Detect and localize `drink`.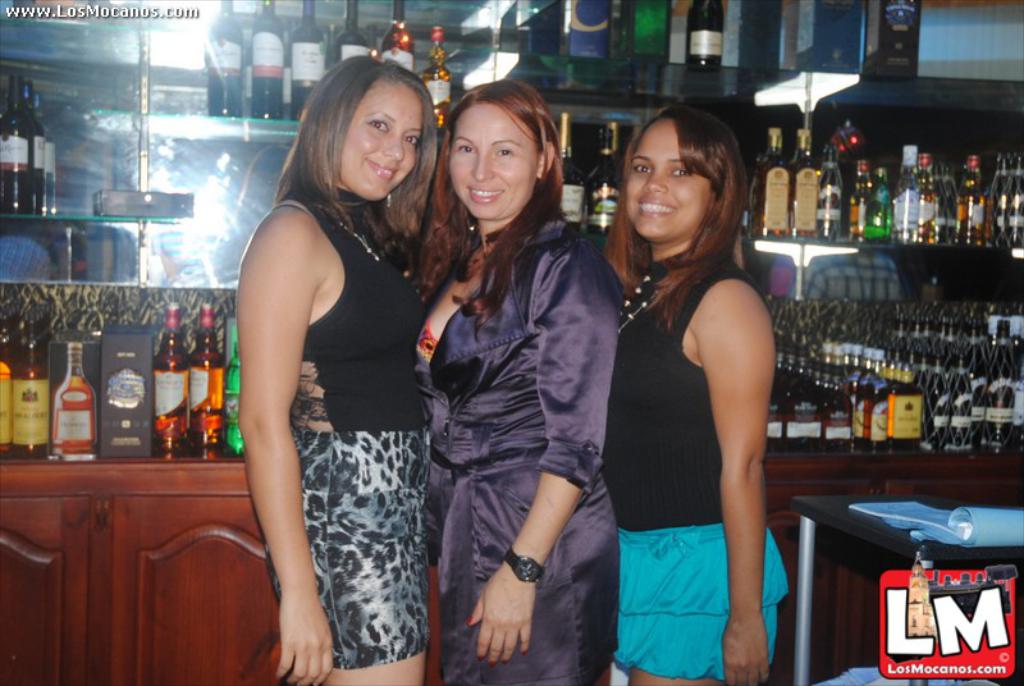
Localized at l=552, t=109, r=586, b=241.
